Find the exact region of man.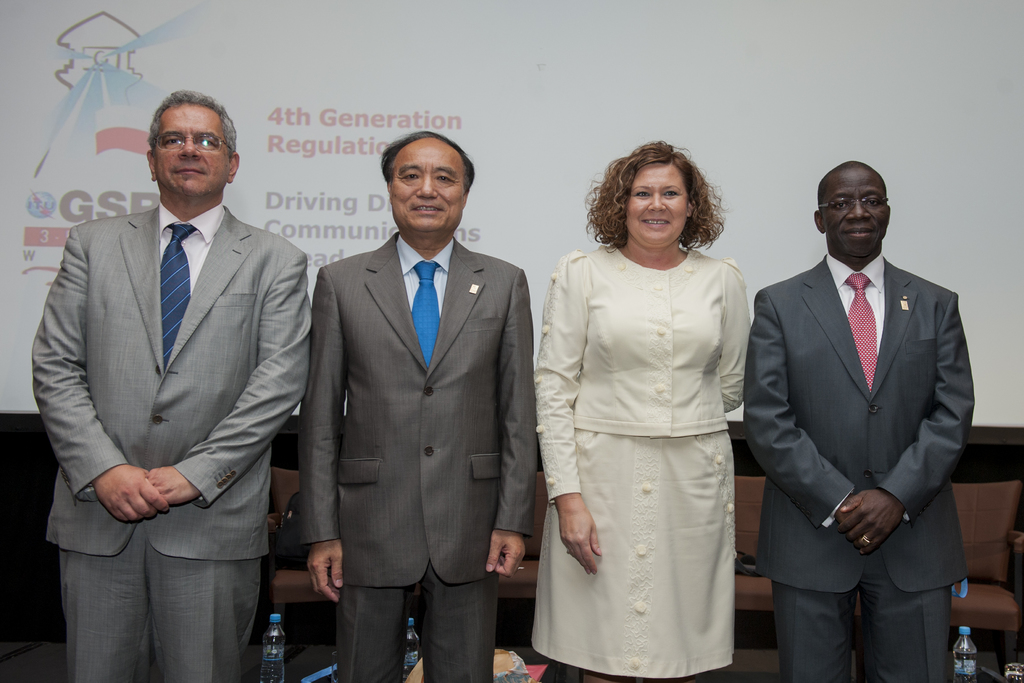
Exact region: rect(744, 163, 975, 682).
